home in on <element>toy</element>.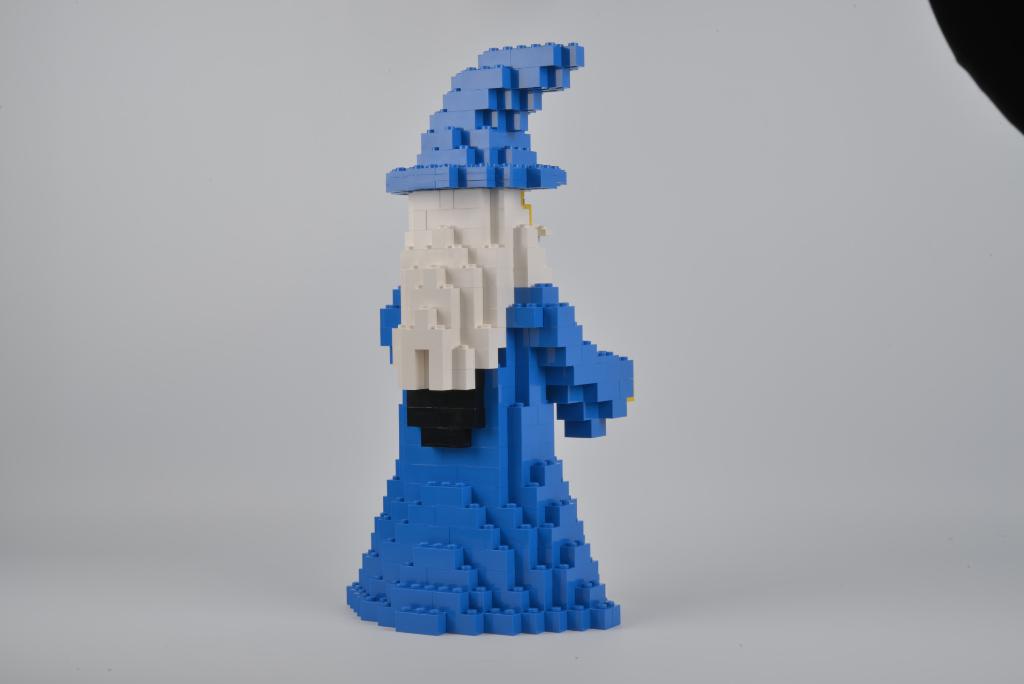
Homed in at select_region(333, 26, 649, 643).
